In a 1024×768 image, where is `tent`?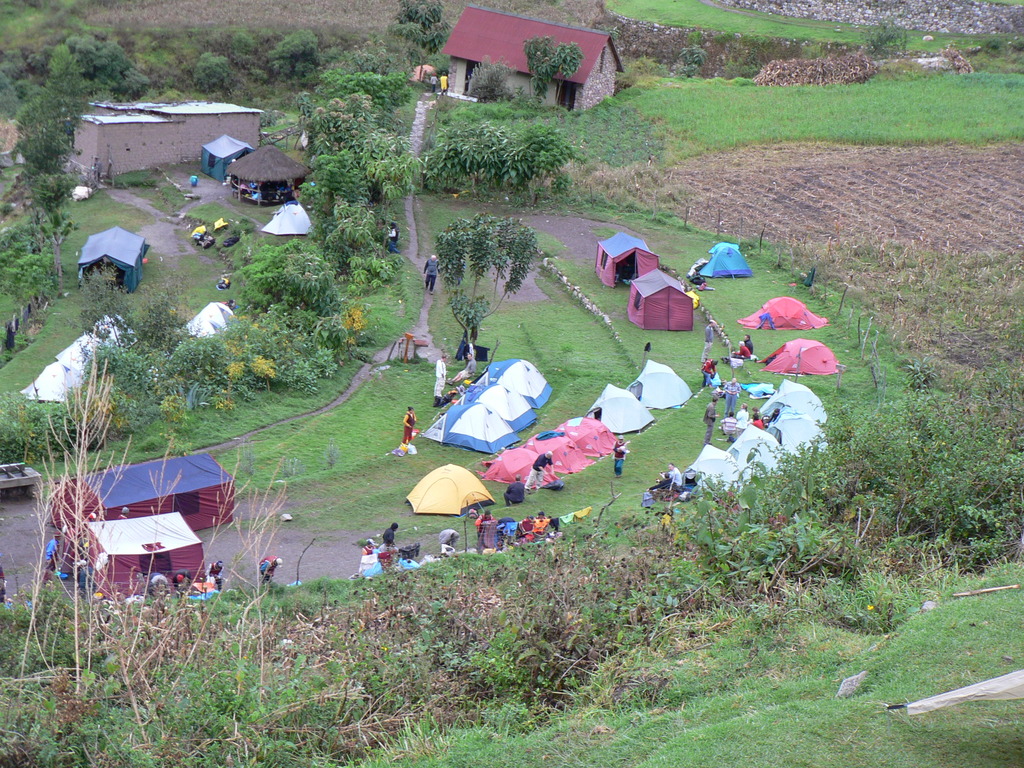
{"left": 179, "top": 298, "right": 230, "bottom": 333}.
